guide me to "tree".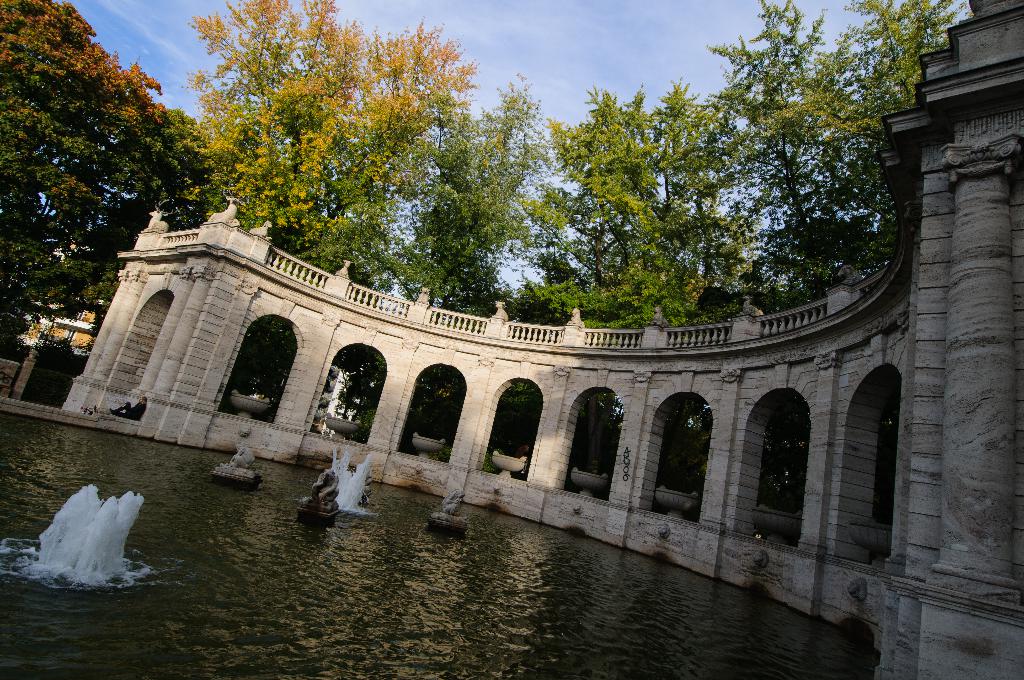
Guidance: {"x1": 698, "y1": 0, "x2": 863, "y2": 289}.
